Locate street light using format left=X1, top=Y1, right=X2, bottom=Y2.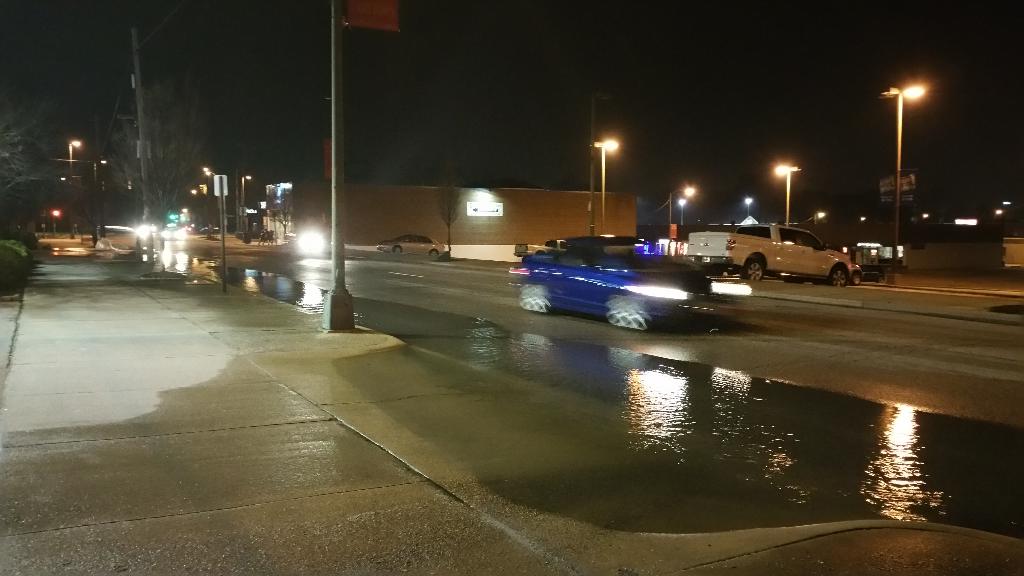
left=239, top=171, right=248, bottom=218.
